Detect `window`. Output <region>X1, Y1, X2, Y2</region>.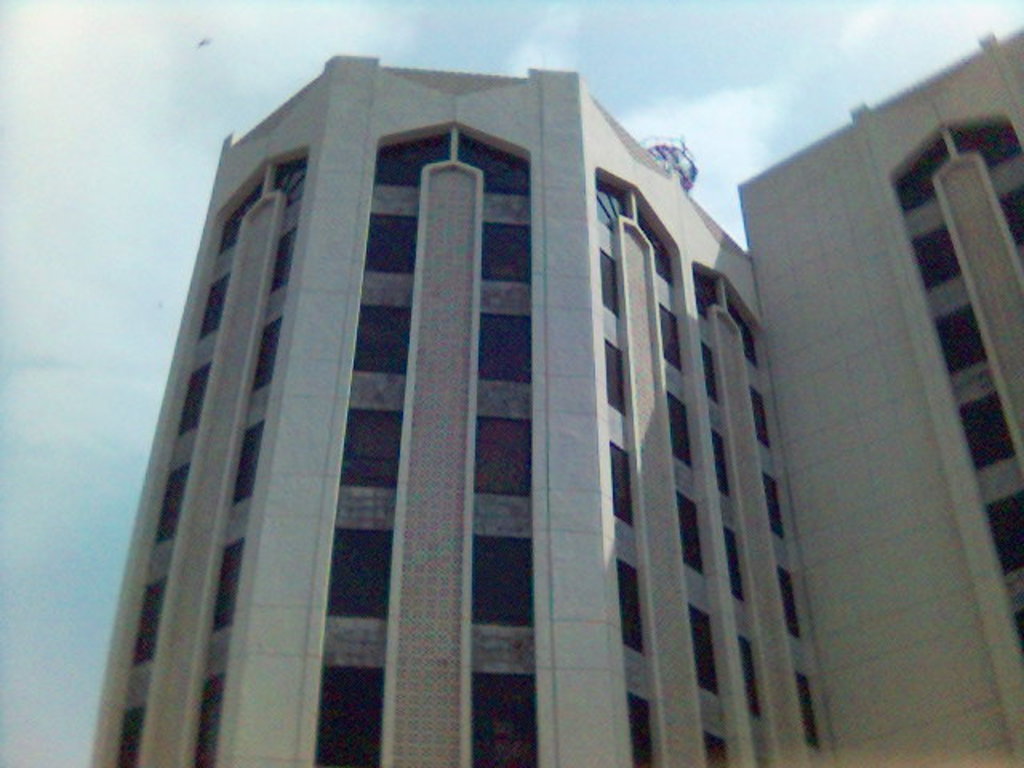
<region>598, 242, 621, 315</region>.
